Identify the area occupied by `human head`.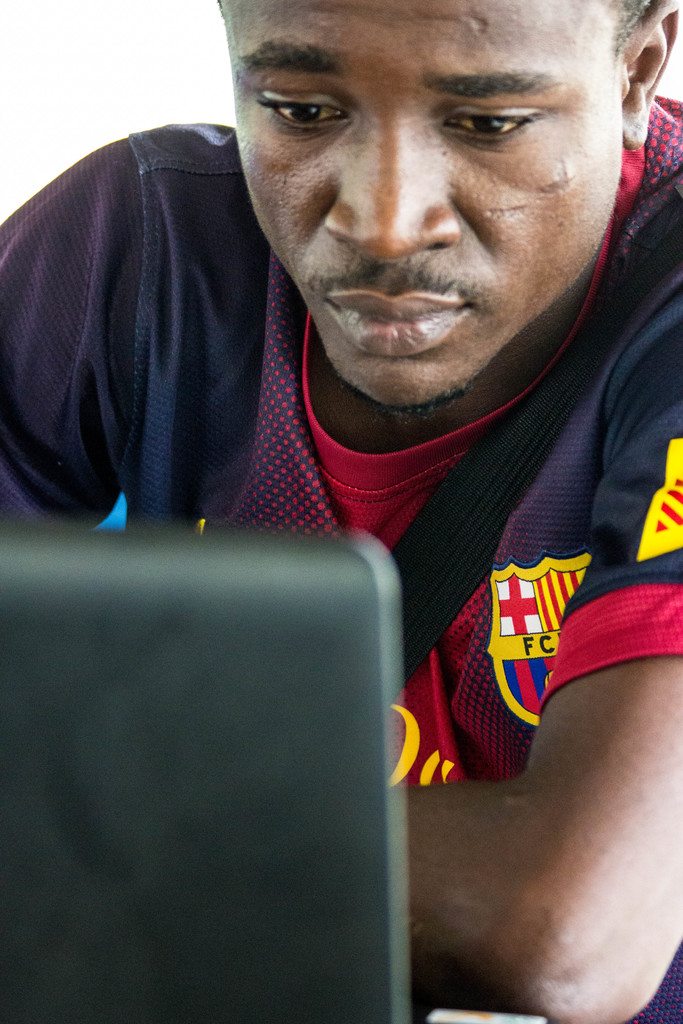
Area: {"left": 237, "top": 0, "right": 645, "bottom": 406}.
